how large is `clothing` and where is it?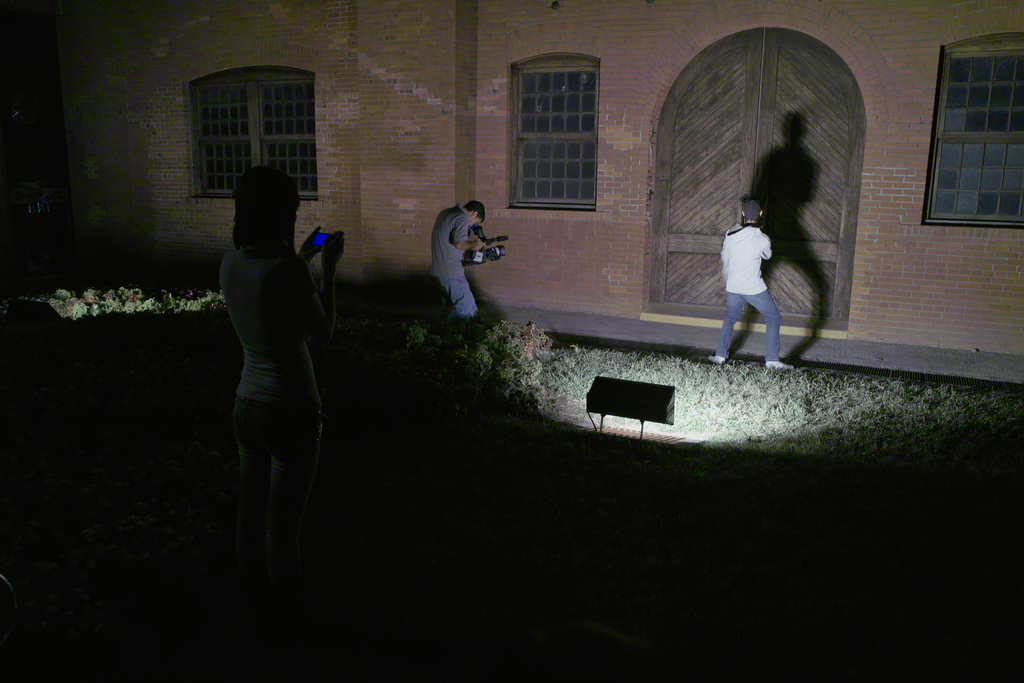
Bounding box: crop(427, 187, 501, 320).
